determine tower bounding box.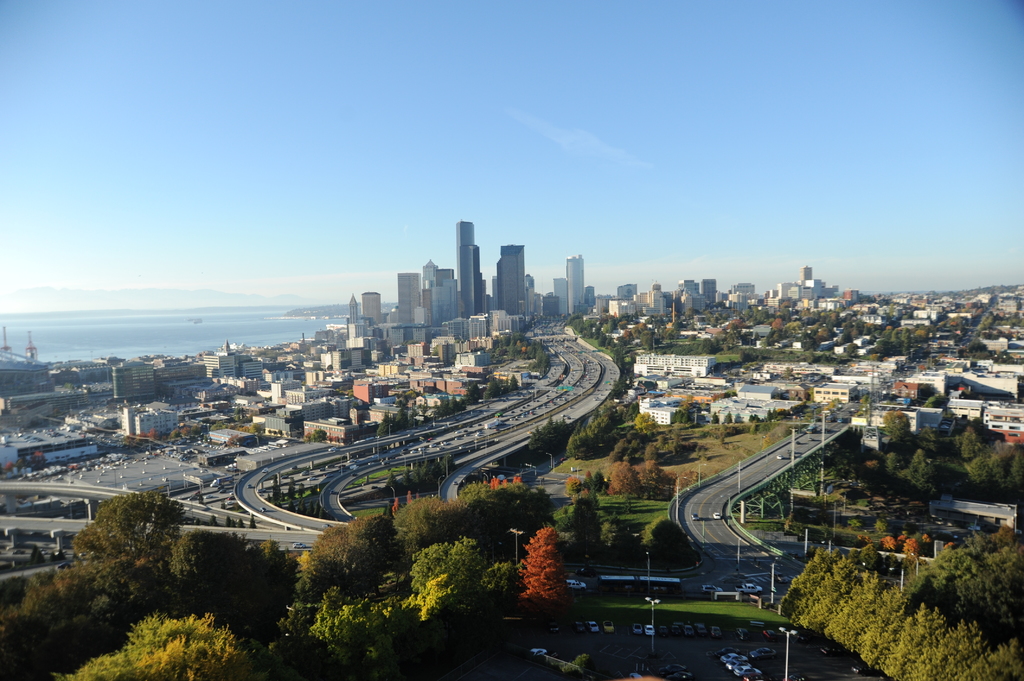
Determined: [360, 291, 380, 323].
